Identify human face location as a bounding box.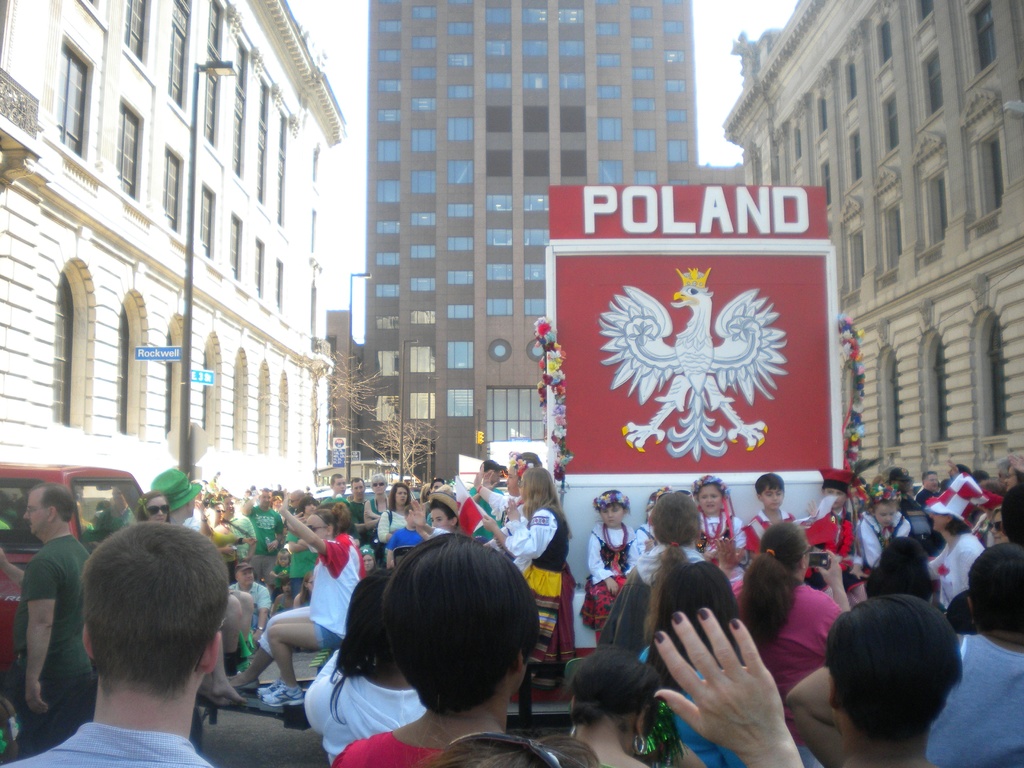
[x1=212, y1=502, x2=226, y2=520].
